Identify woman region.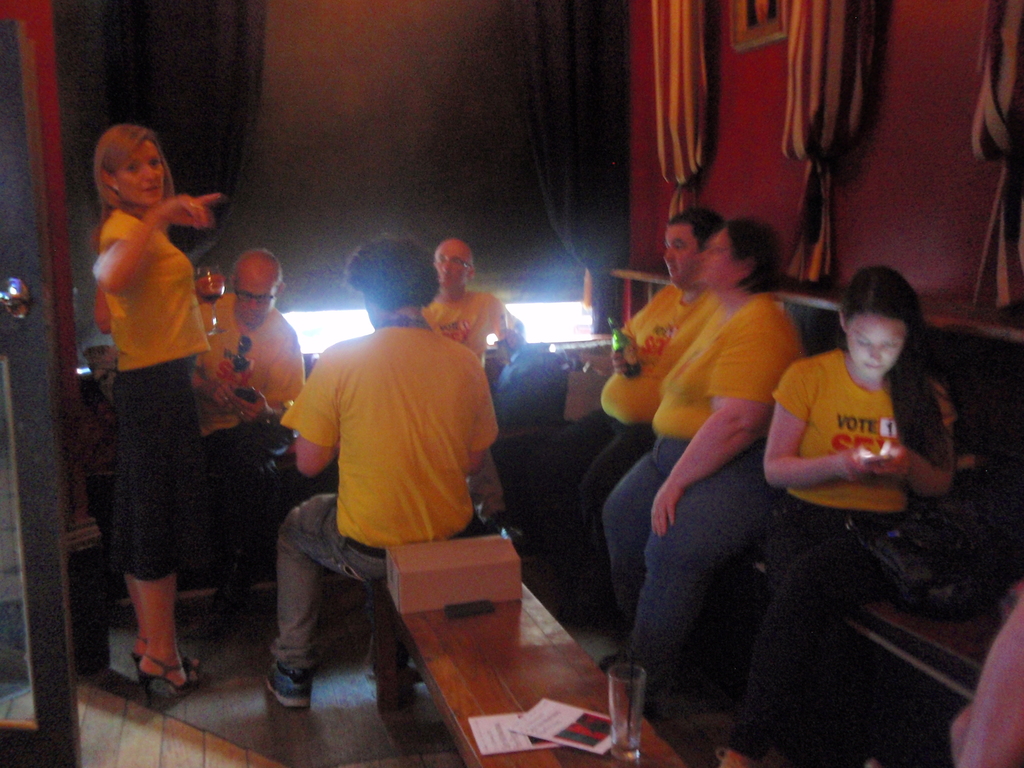
Region: x1=716, y1=266, x2=966, y2=767.
